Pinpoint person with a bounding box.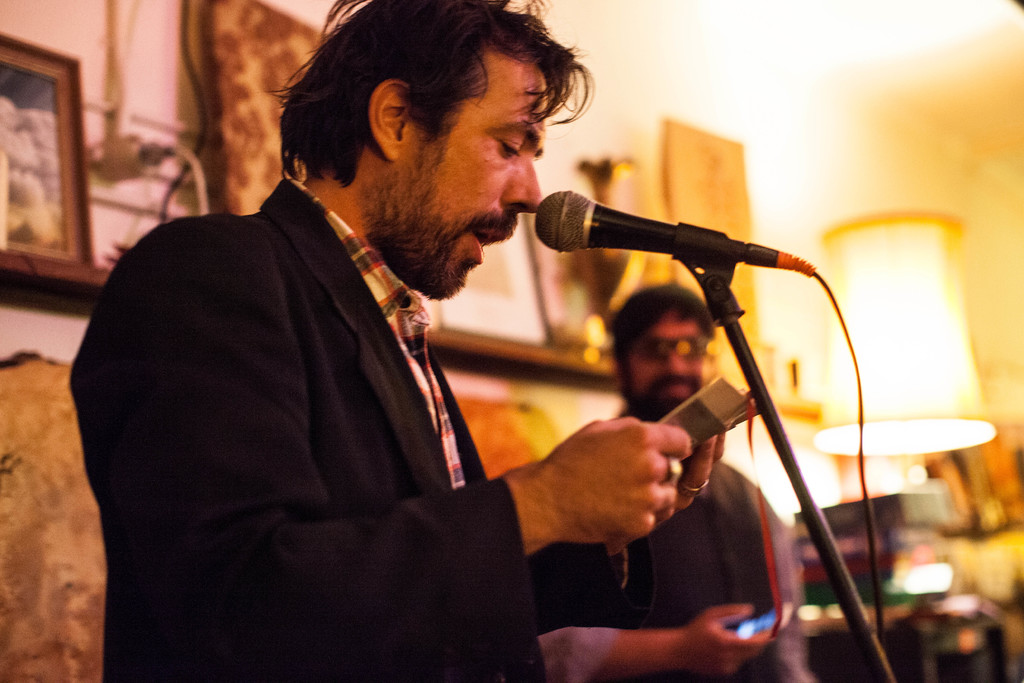
<region>533, 270, 831, 682</region>.
